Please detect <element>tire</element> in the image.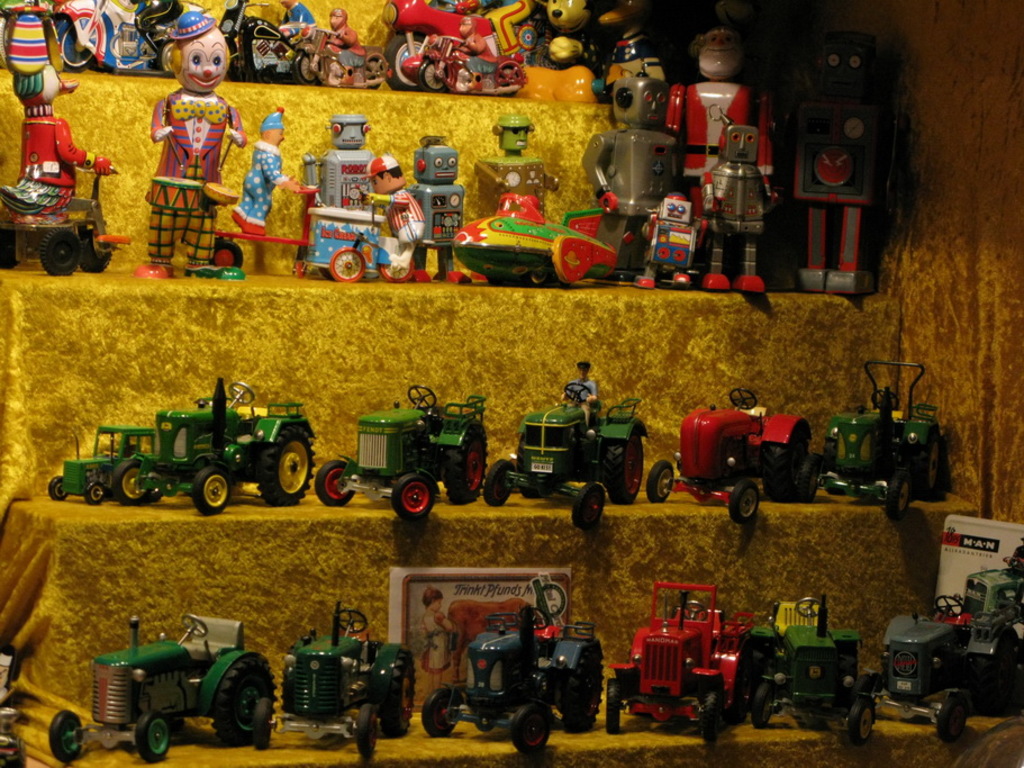
pyautogui.locateOnScreen(981, 631, 1020, 697).
